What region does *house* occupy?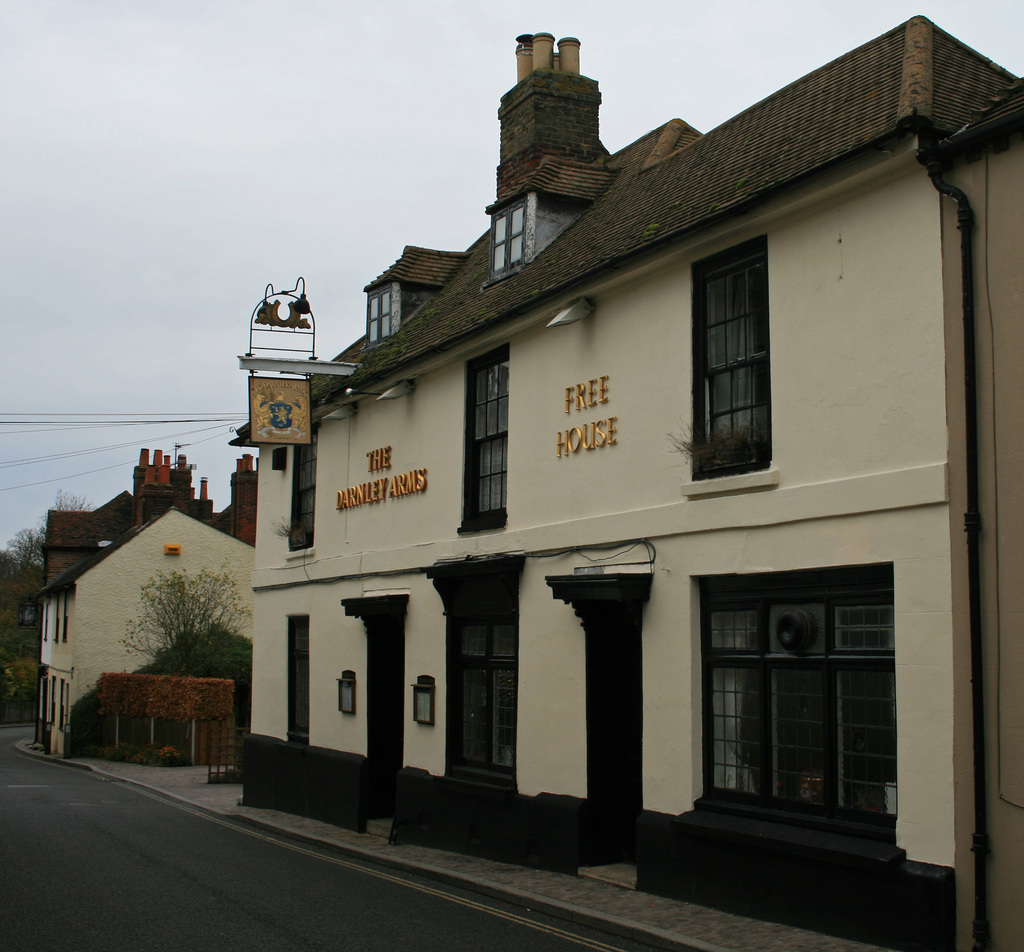
bbox=(30, 504, 259, 768).
